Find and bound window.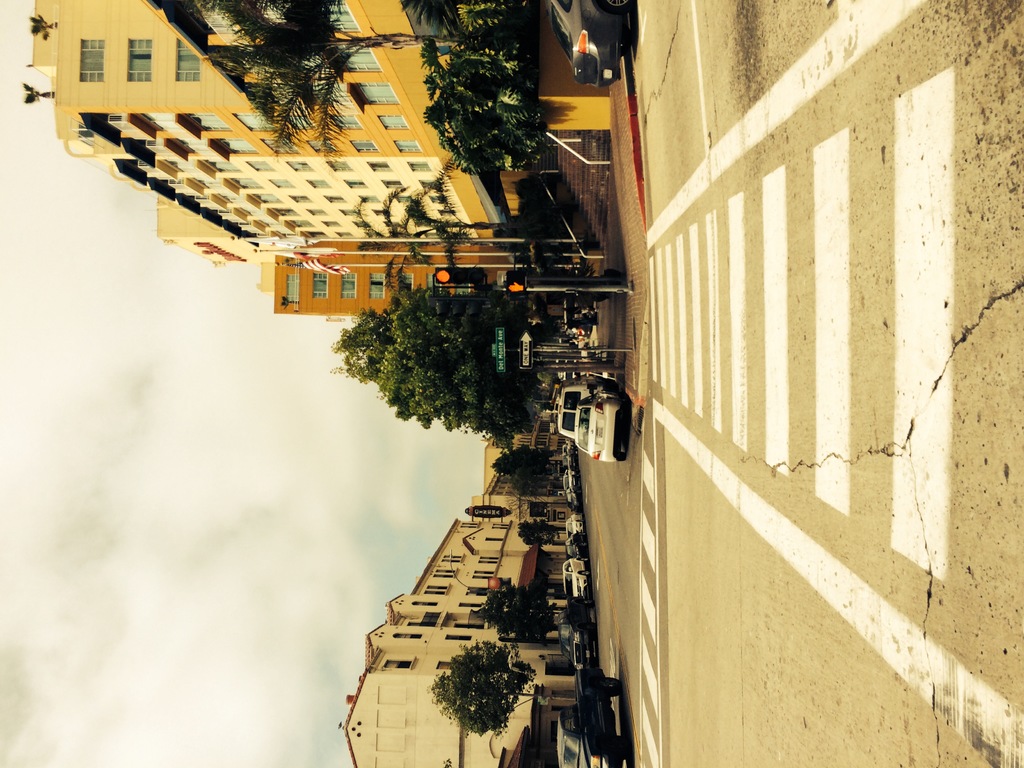
Bound: Rect(362, 196, 382, 205).
